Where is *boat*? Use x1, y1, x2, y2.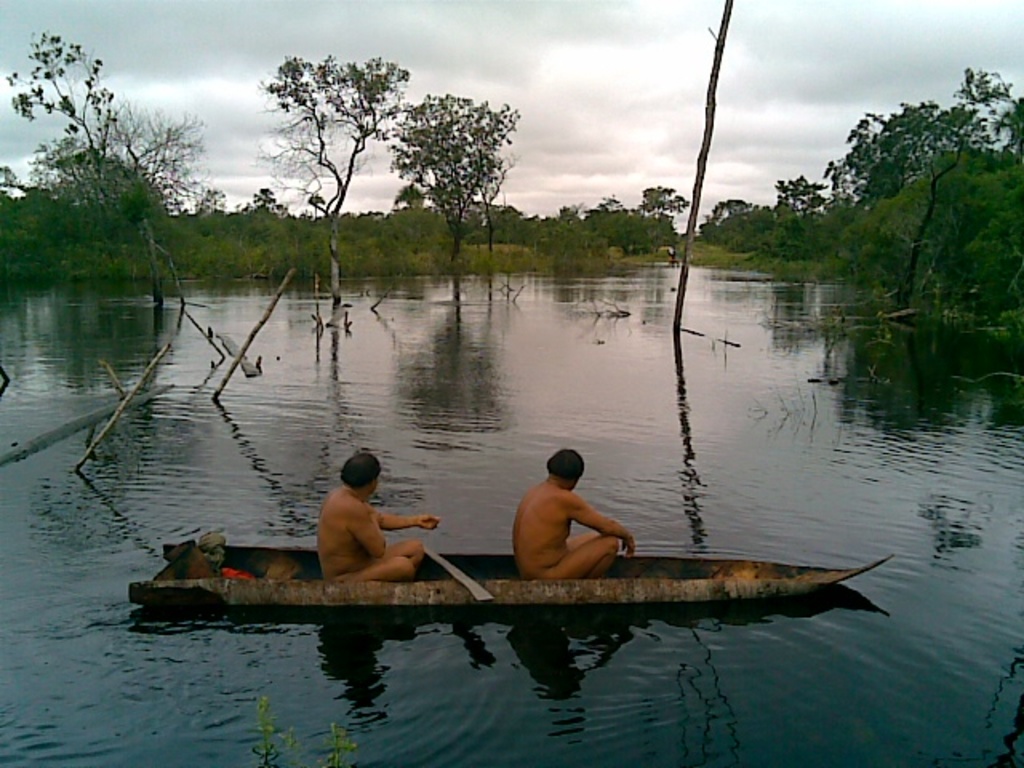
118, 459, 915, 630.
